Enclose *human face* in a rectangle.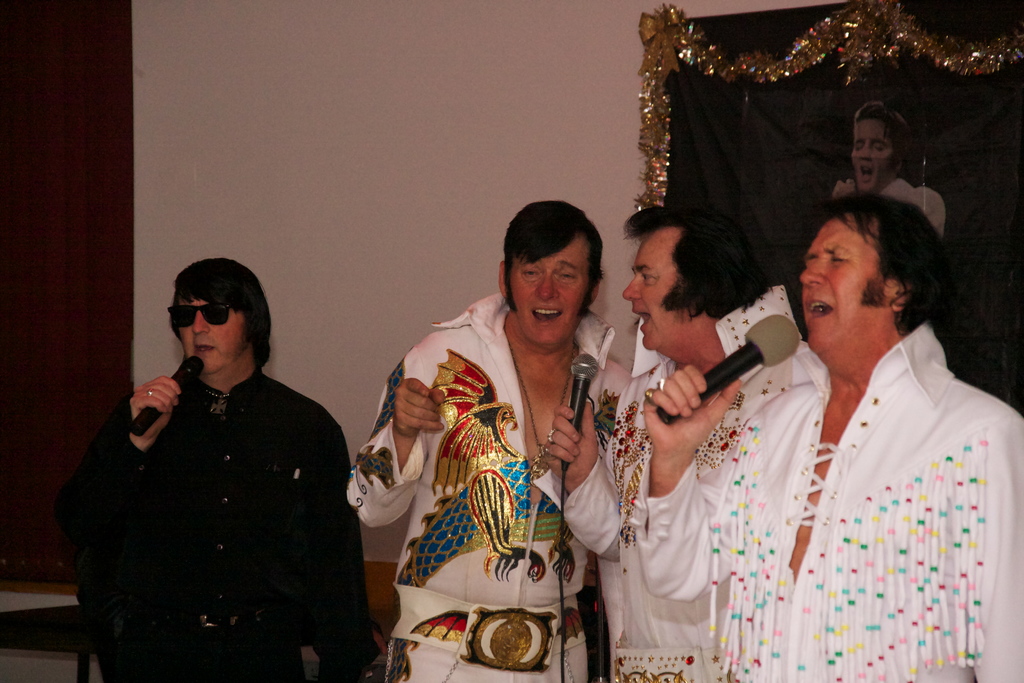
box(849, 120, 894, 190).
